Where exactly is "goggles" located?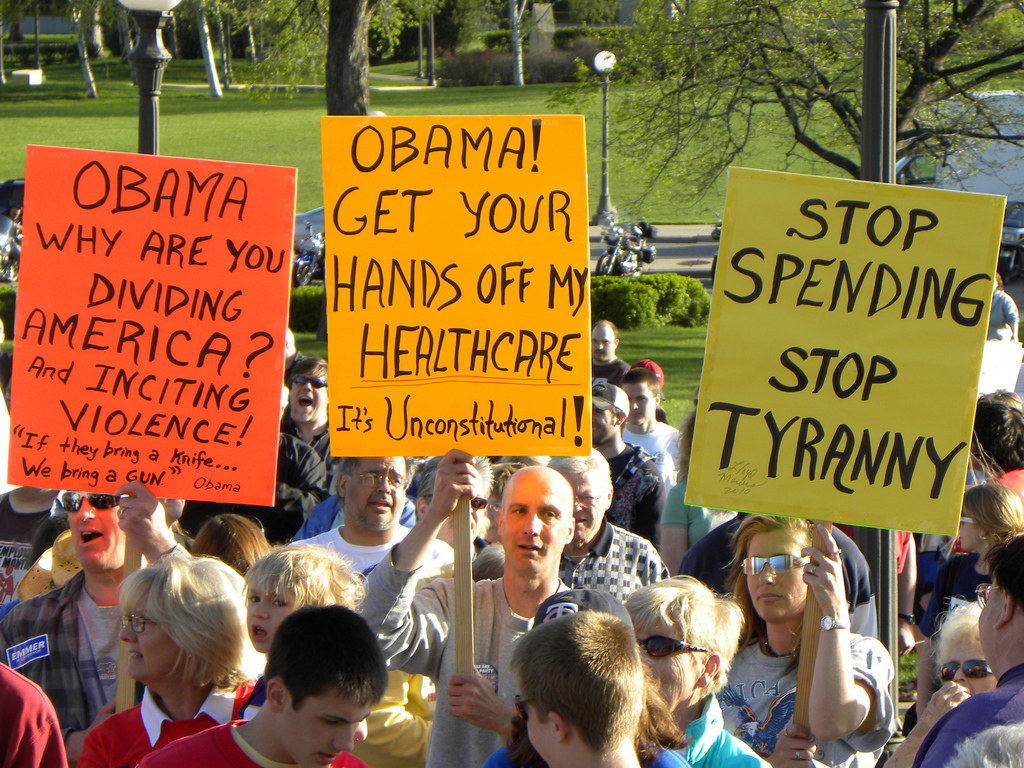
Its bounding box is <box>54,490,131,518</box>.
